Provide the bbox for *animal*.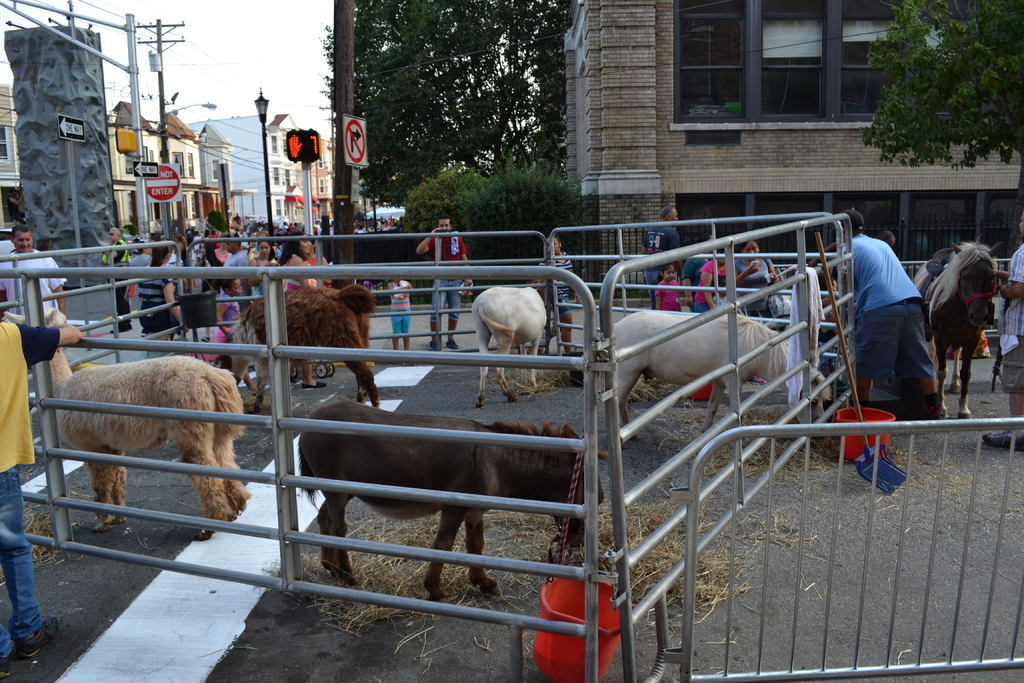
select_region(205, 285, 382, 400).
